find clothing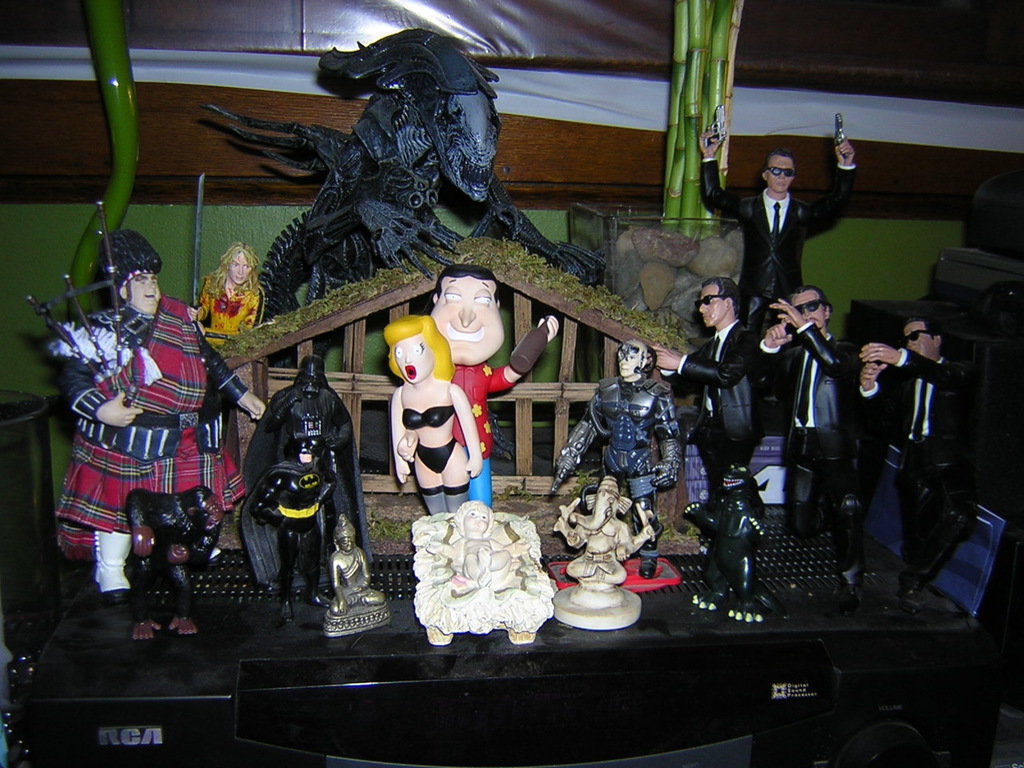
pyautogui.locateOnScreen(750, 316, 846, 516)
